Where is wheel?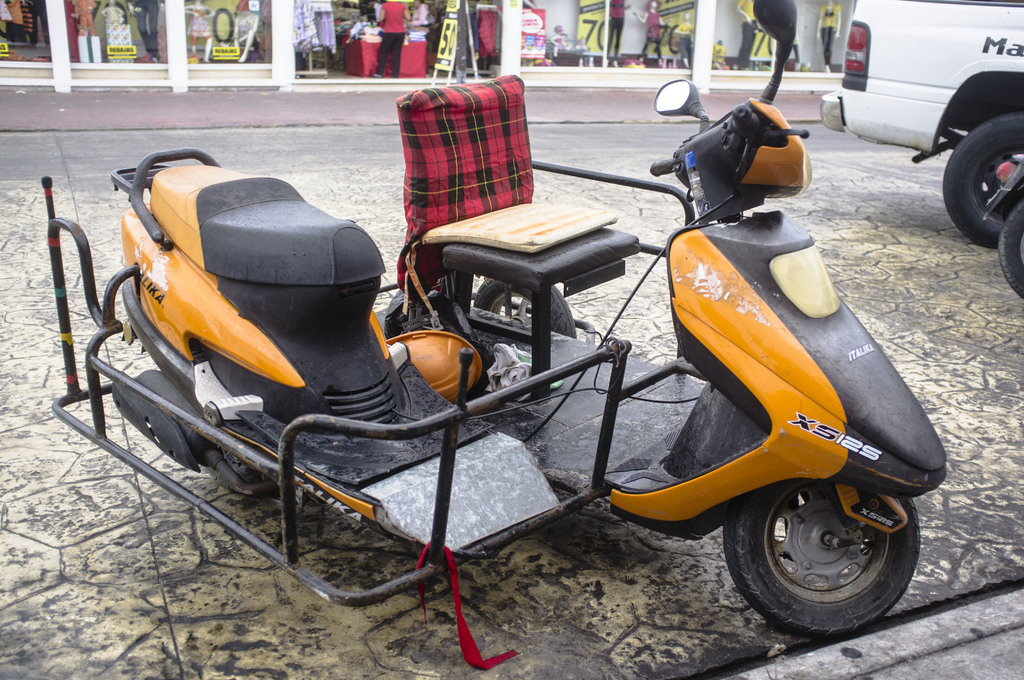
942:113:1023:244.
